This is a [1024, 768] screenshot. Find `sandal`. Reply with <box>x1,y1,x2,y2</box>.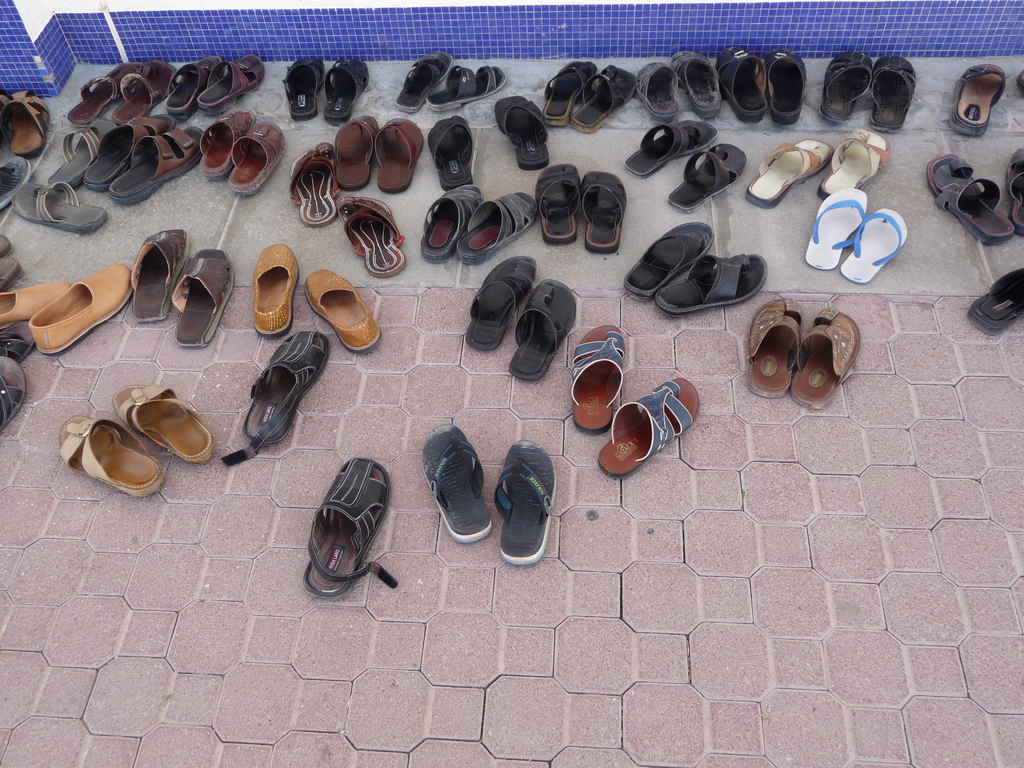
<box>375,114,419,189</box>.
